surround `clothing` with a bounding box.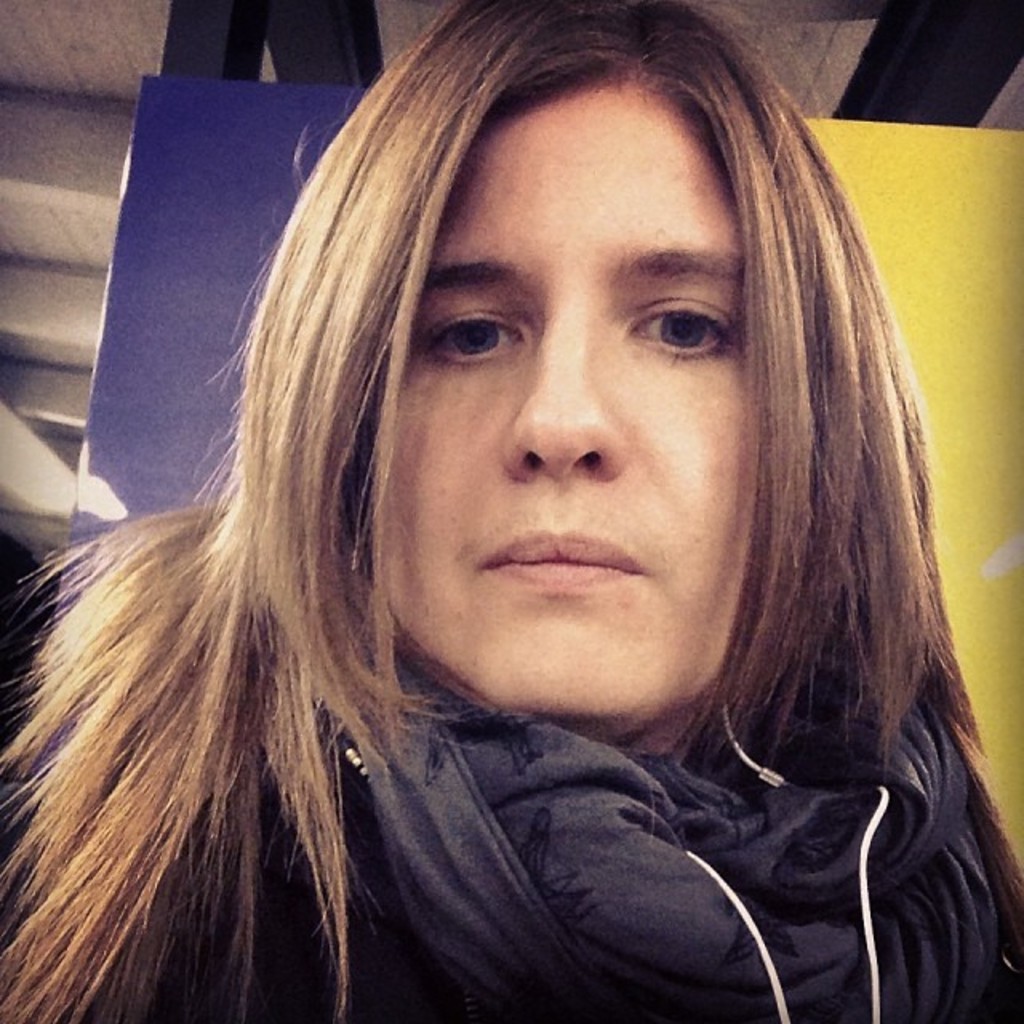
<region>51, 557, 1023, 997</region>.
